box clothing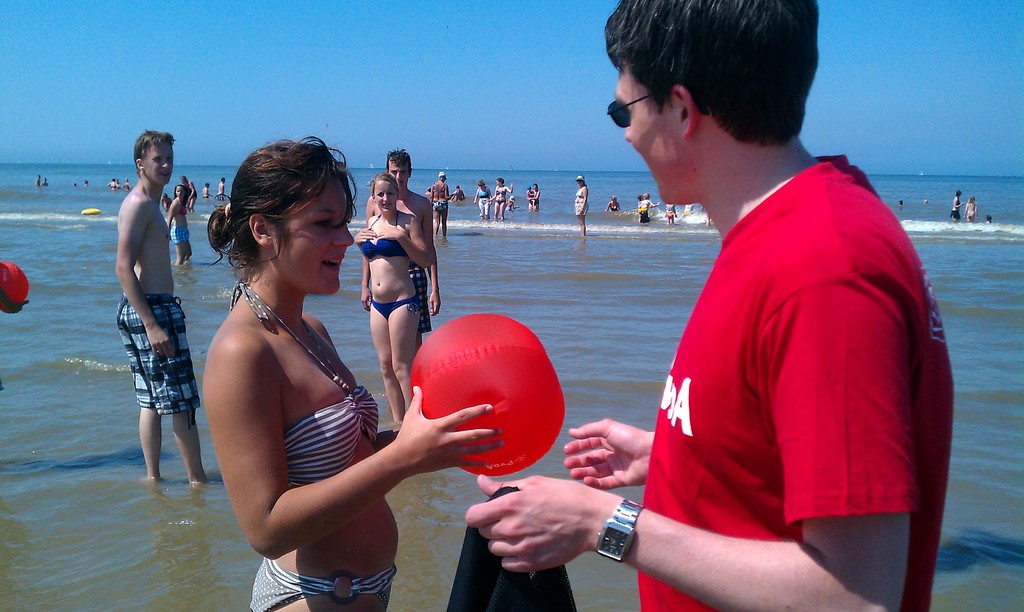
crop(248, 554, 396, 611)
